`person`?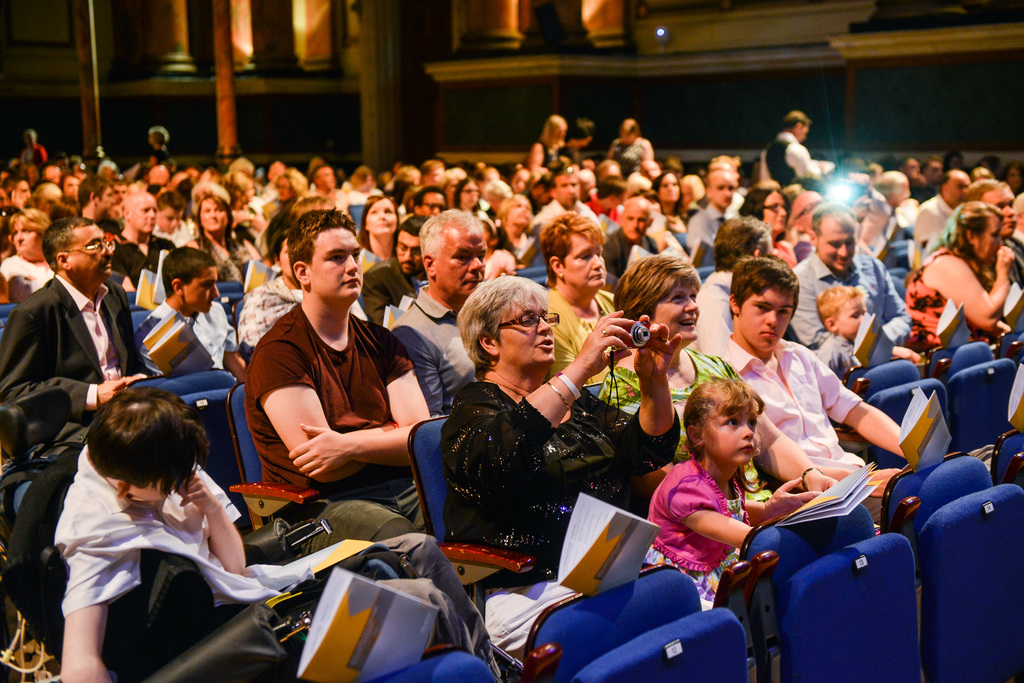
432:274:678:659
